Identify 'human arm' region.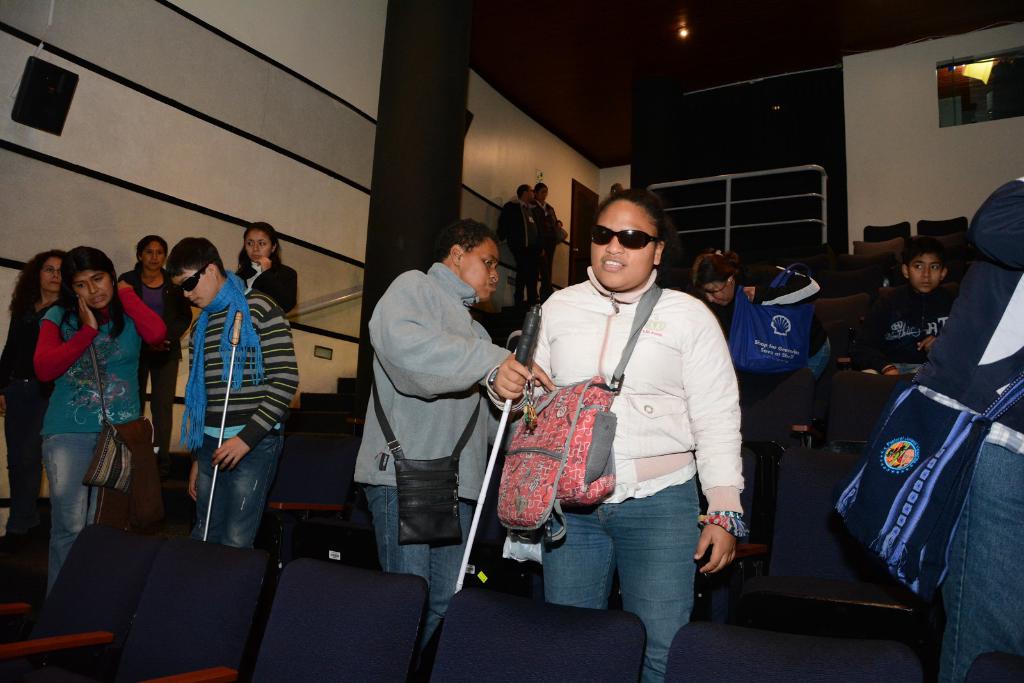
Region: [0,303,20,416].
